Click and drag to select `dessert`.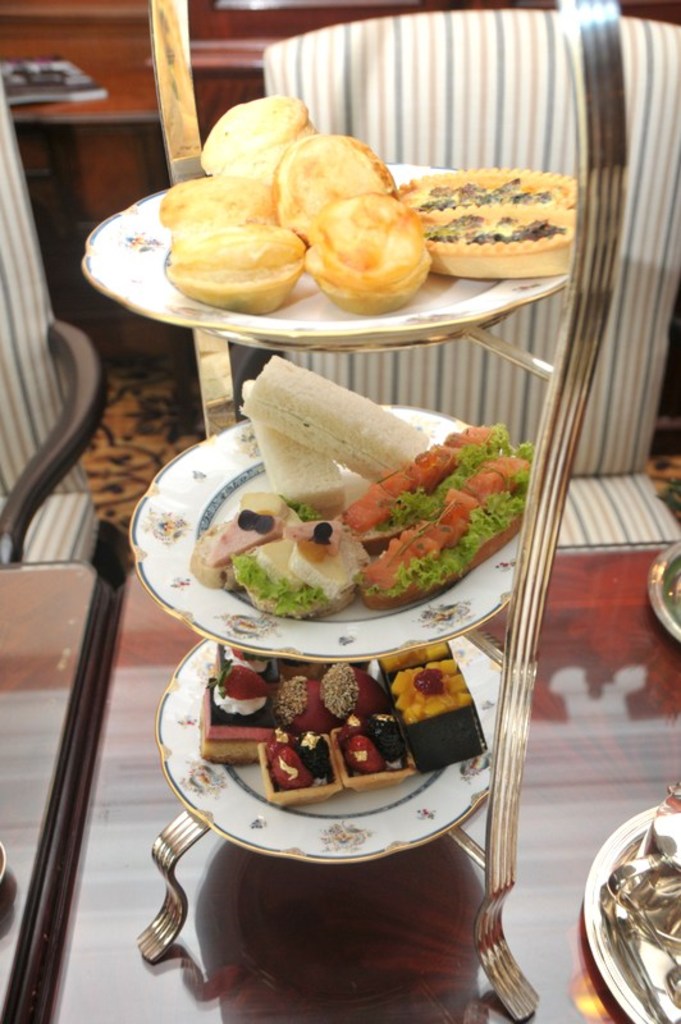
Selection: x1=198, y1=100, x2=305, y2=173.
